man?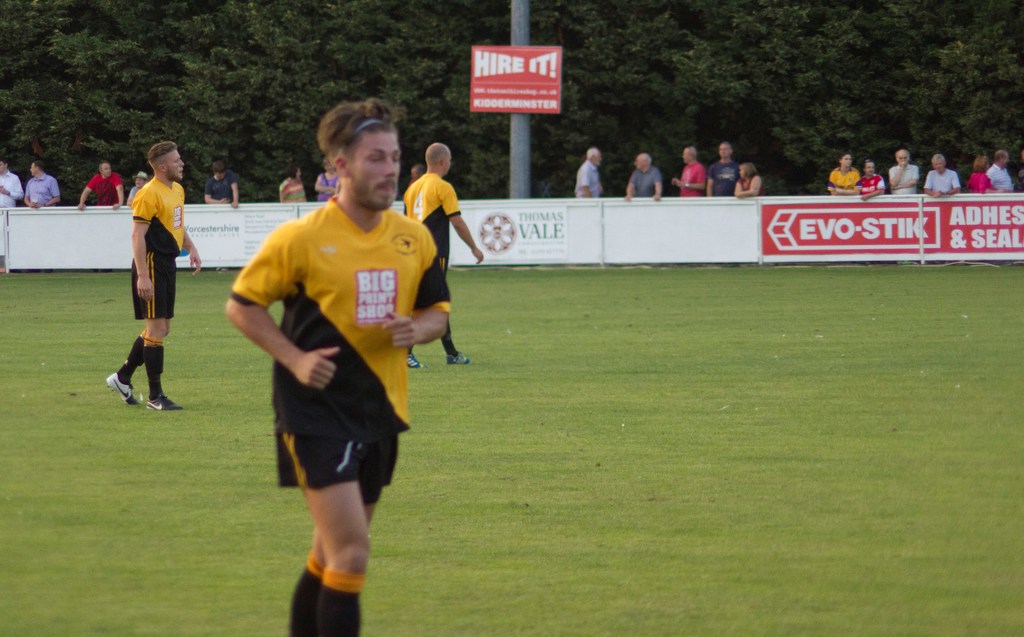
<bbox>408, 163, 426, 187</bbox>
